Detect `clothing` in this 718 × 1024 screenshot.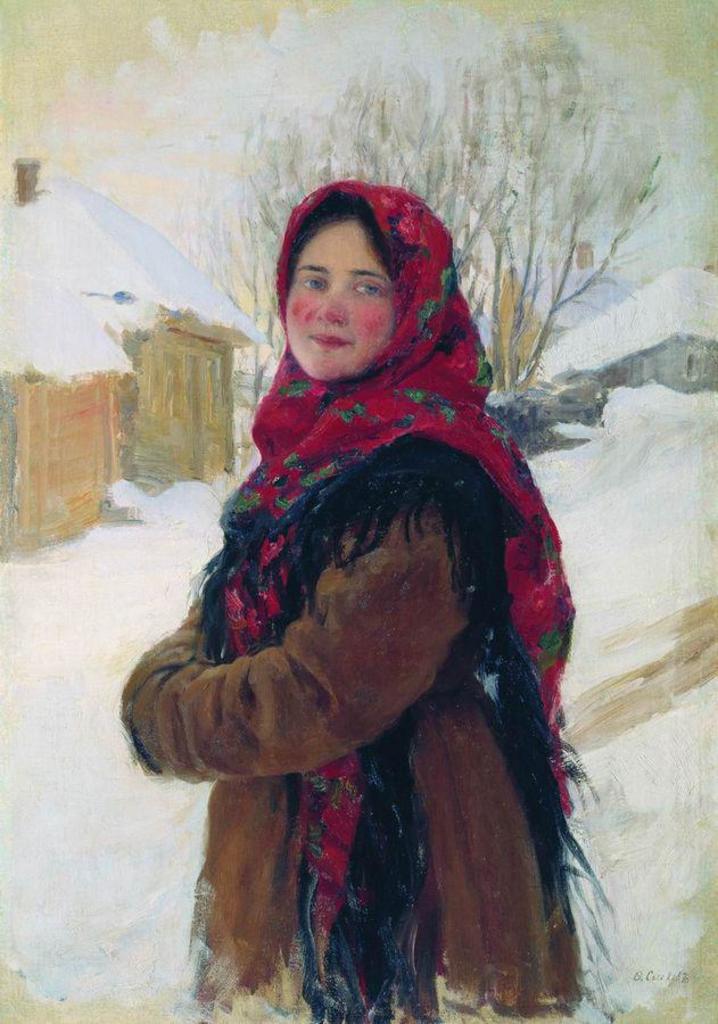
Detection: 117/177/617/1023.
